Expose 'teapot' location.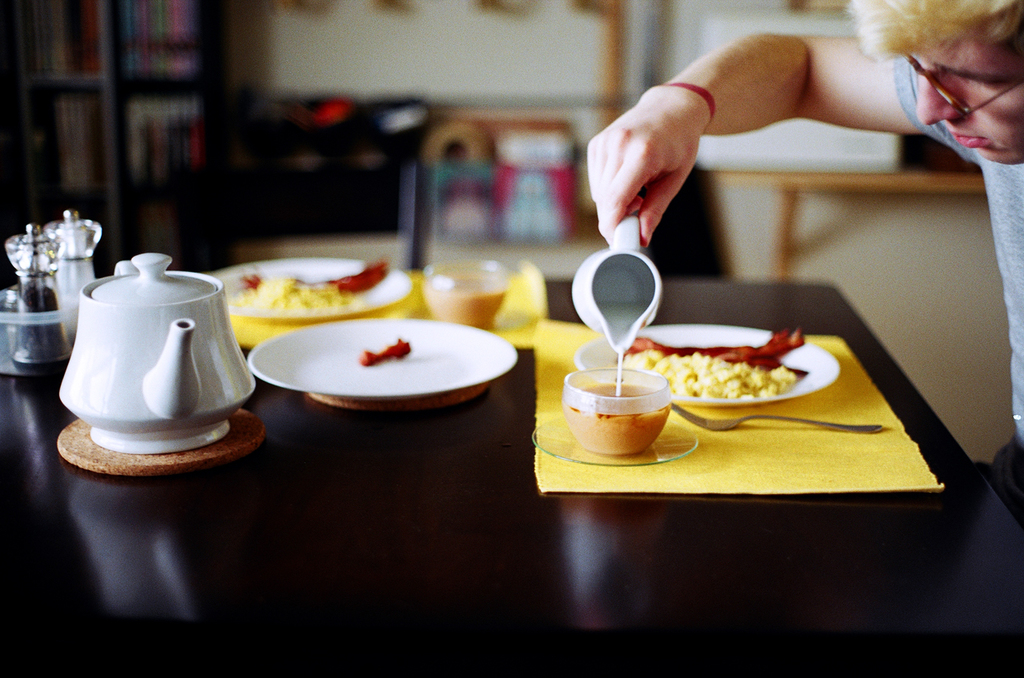
Exposed at bbox=(57, 252, 258, 451).
